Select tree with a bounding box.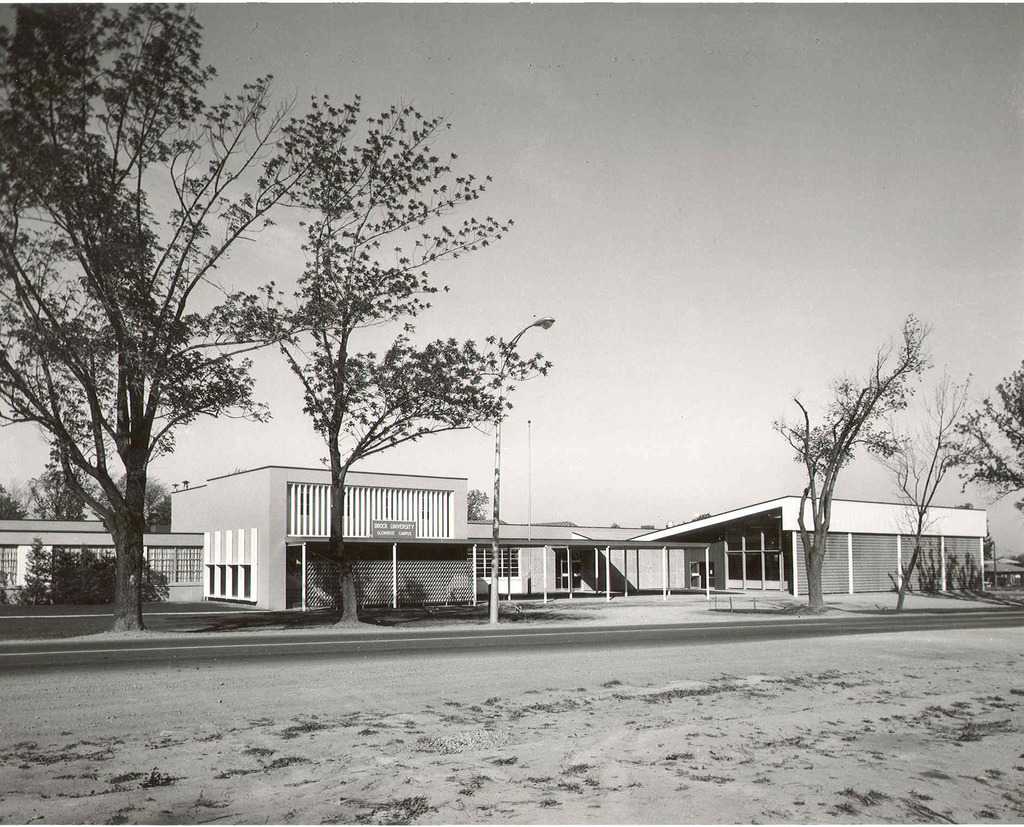
locate(0, 0, 275, 638).
